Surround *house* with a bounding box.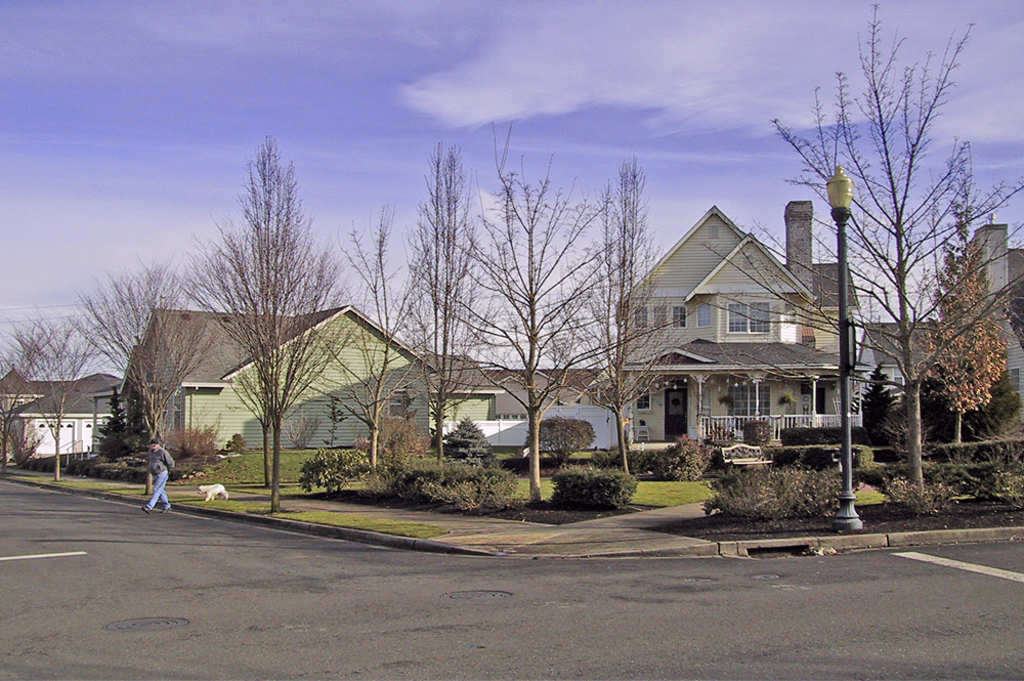
left=496, top=364, right=621, bottom=454.
